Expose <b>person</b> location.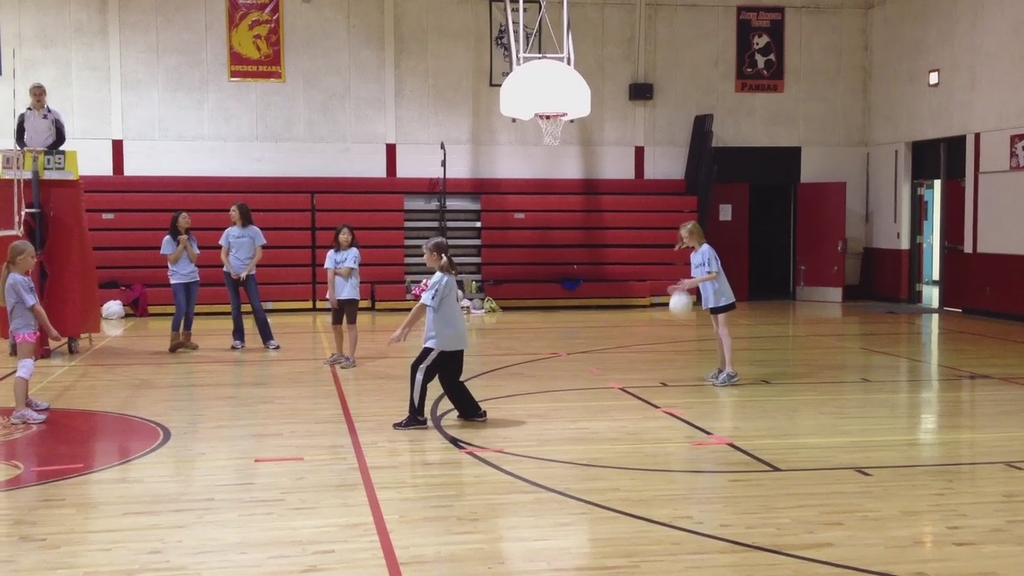
Exposed at box=[217, 201, 280, 348].
